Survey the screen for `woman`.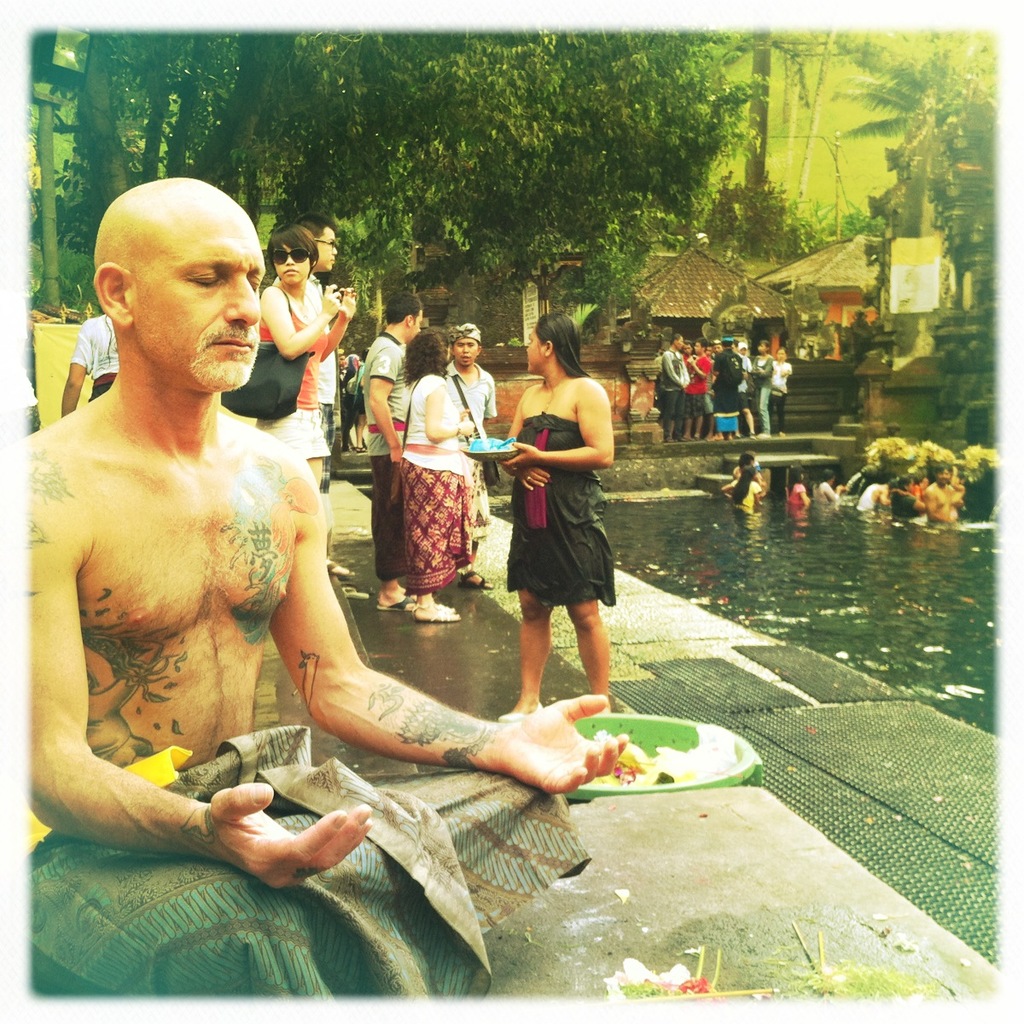
Survey found: x1=393, y1=326, x2=485, y2=619.
